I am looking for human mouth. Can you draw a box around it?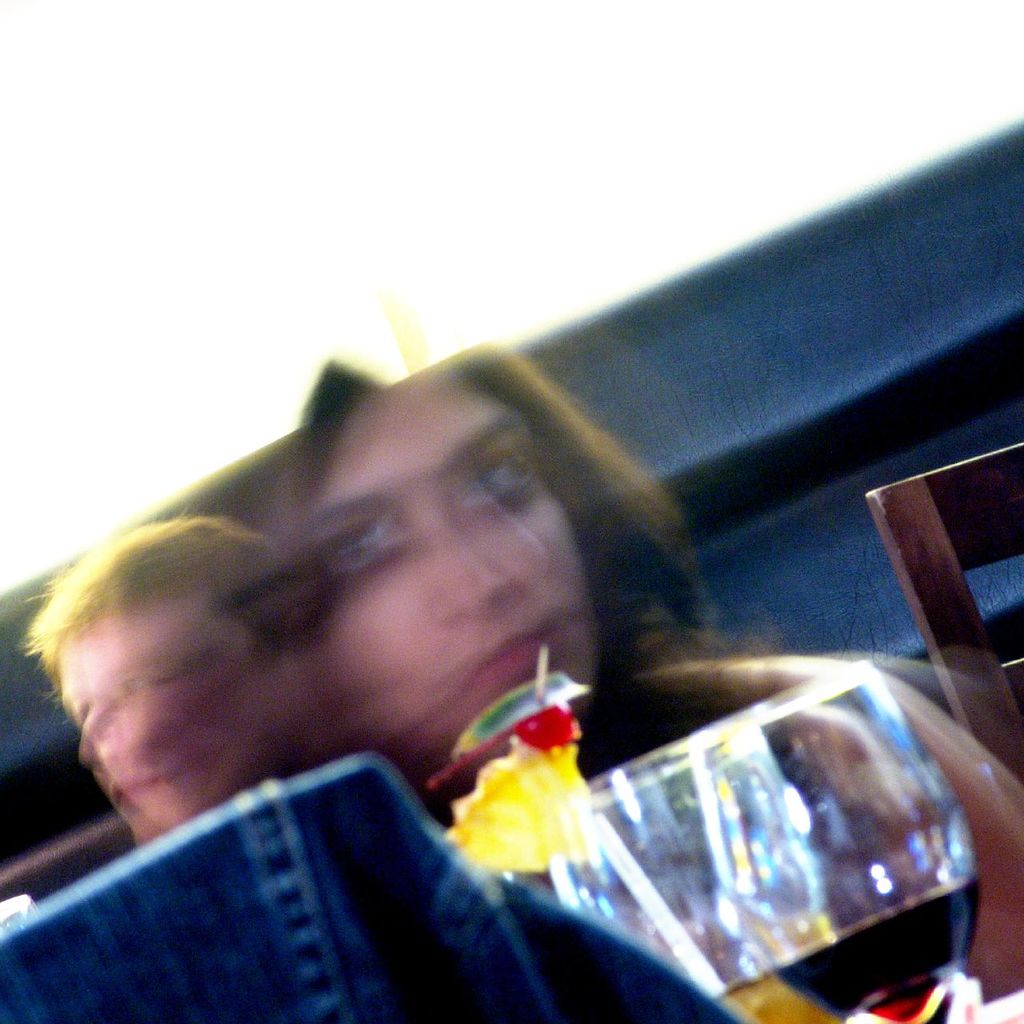
Sure, the bounding box is BBox(471, 626, 550, 680).
